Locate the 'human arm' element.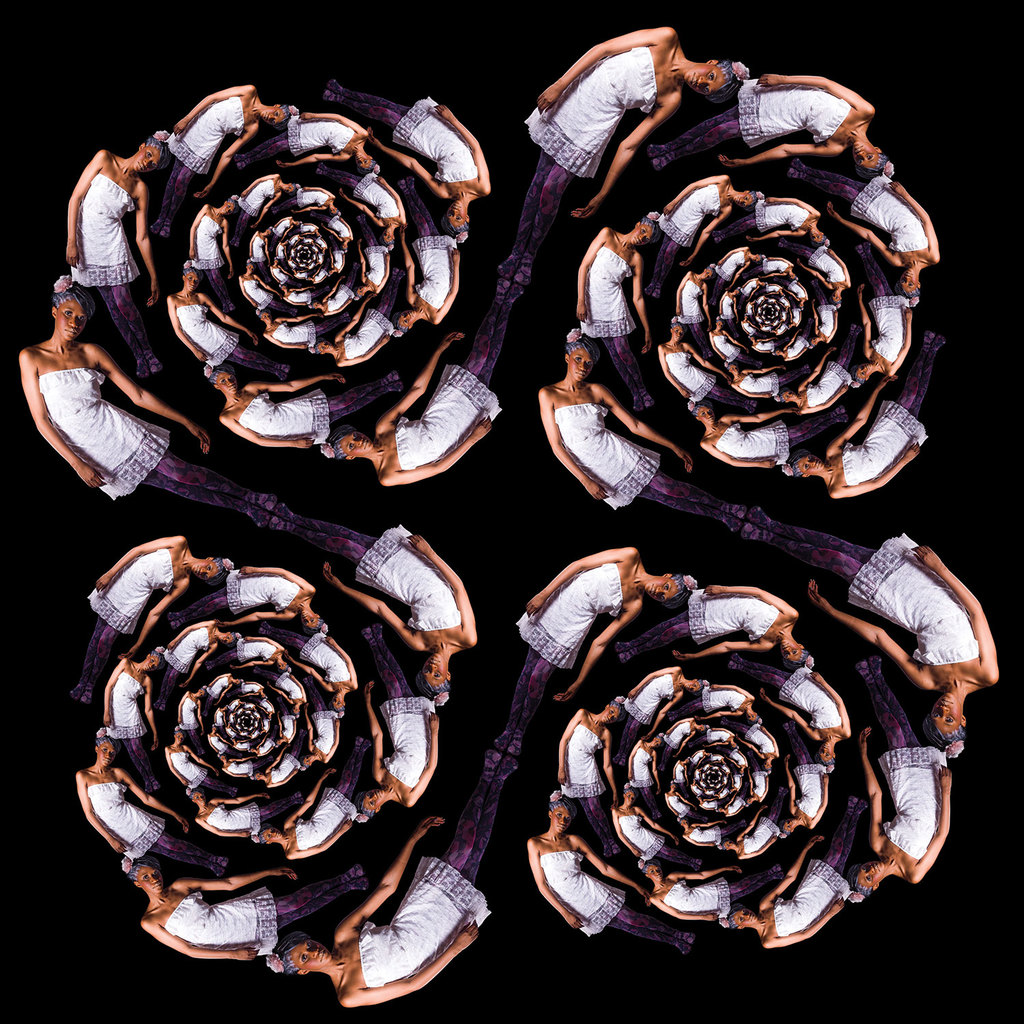
Element bbox: x1=195, y1=816, x2=249, y2=838.
